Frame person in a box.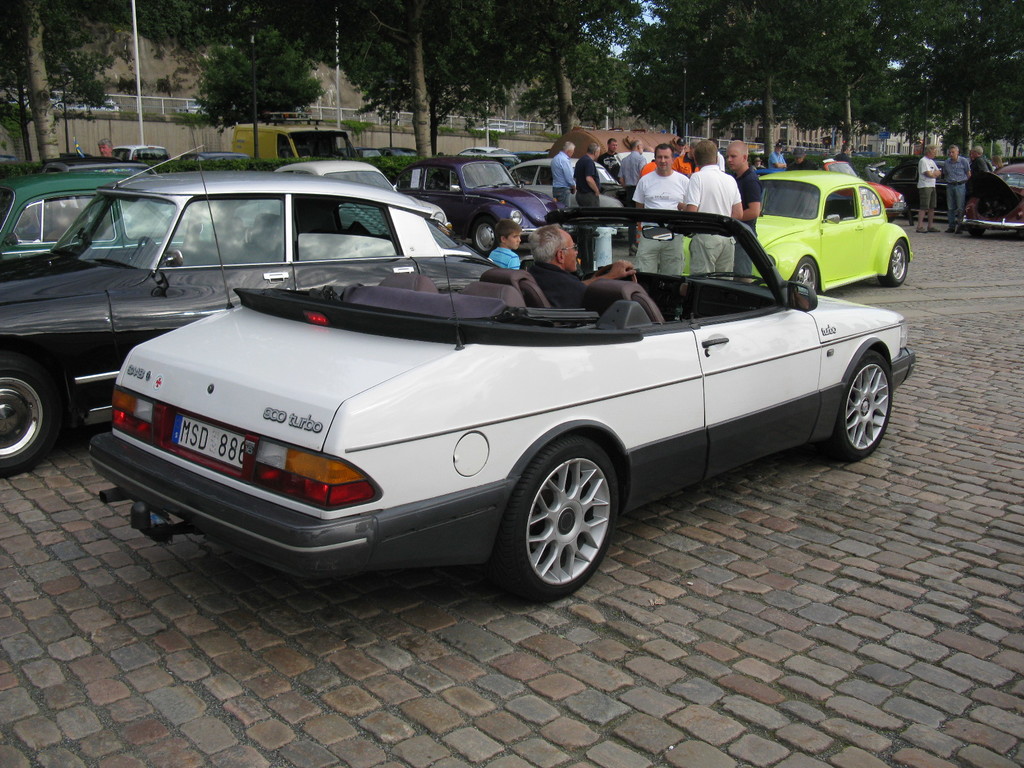
(x1=573, y1=145, x2=600, y2=241).
